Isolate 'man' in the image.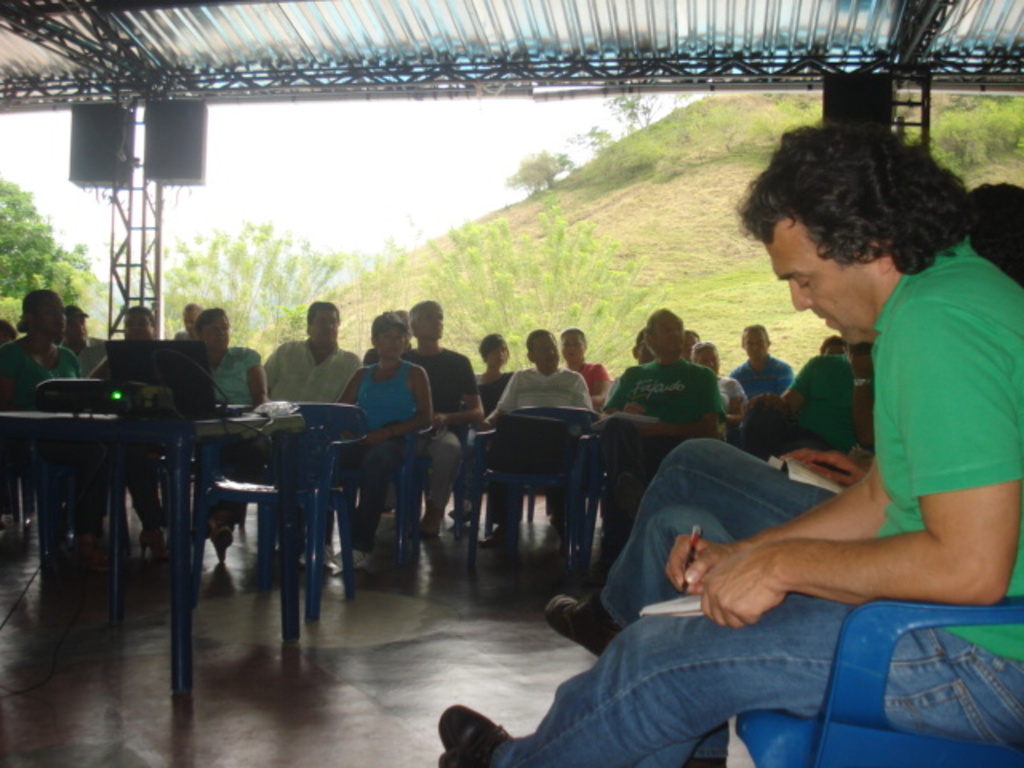
Isolated region: <box>266,293,358,400</box>.
